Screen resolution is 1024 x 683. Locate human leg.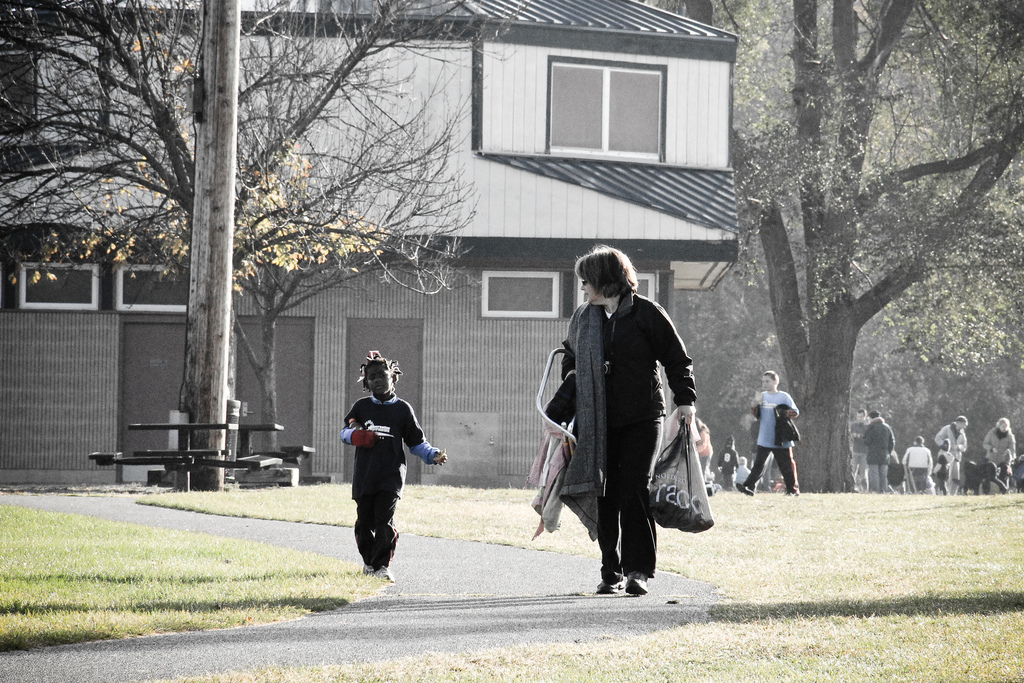
l=374, t=488, r=394, b=582.
